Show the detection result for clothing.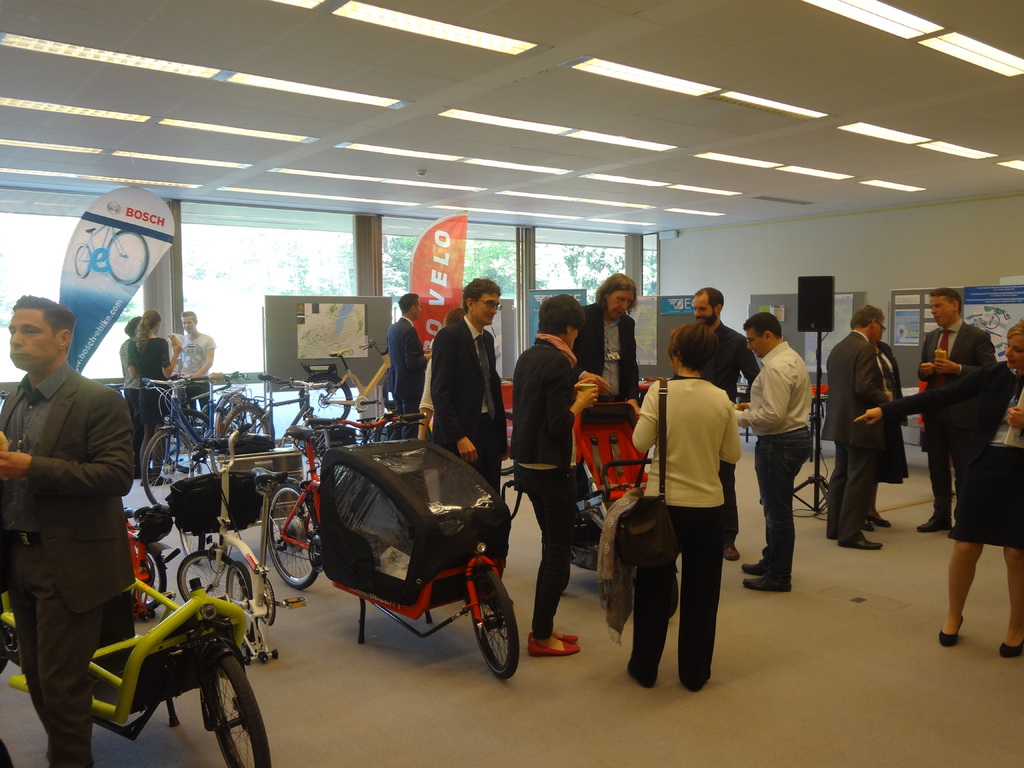
Rect(739, 332, 813, 588).
